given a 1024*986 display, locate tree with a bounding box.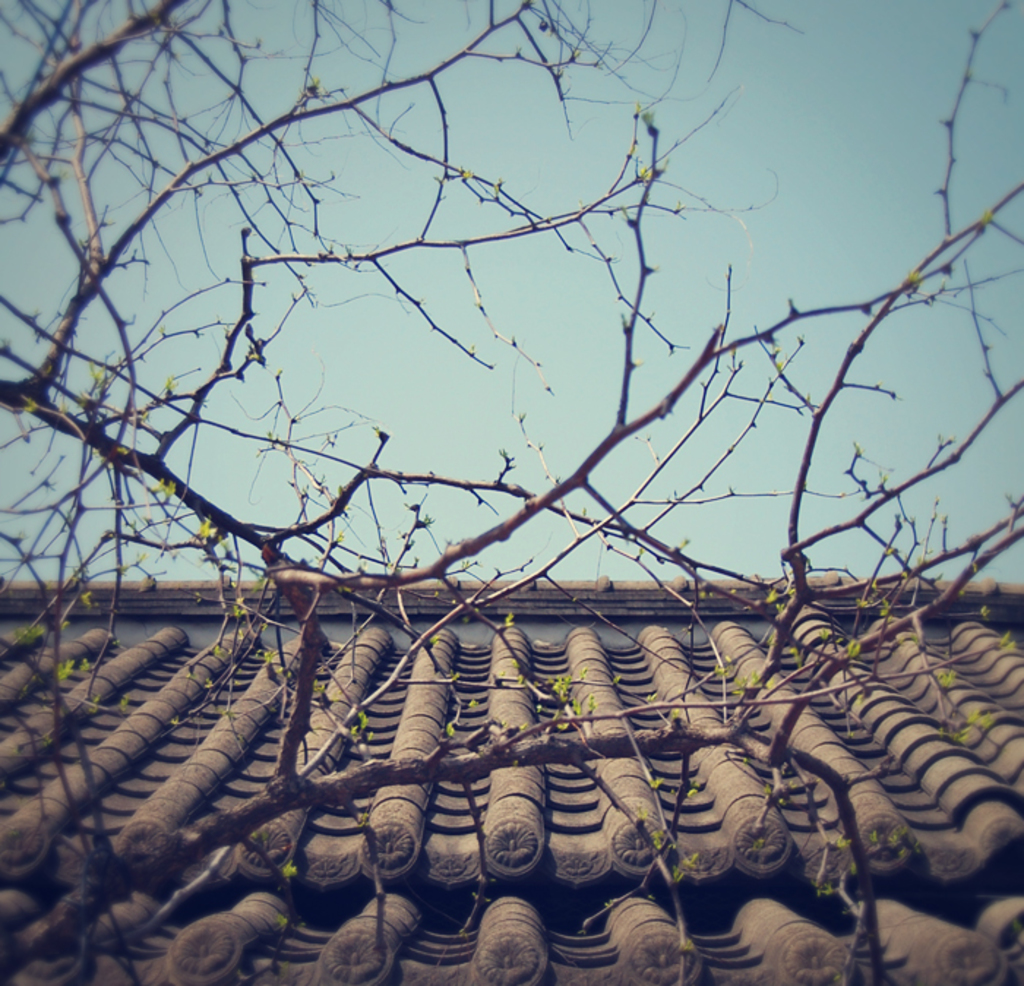
Located: (0,25,1023,982).
